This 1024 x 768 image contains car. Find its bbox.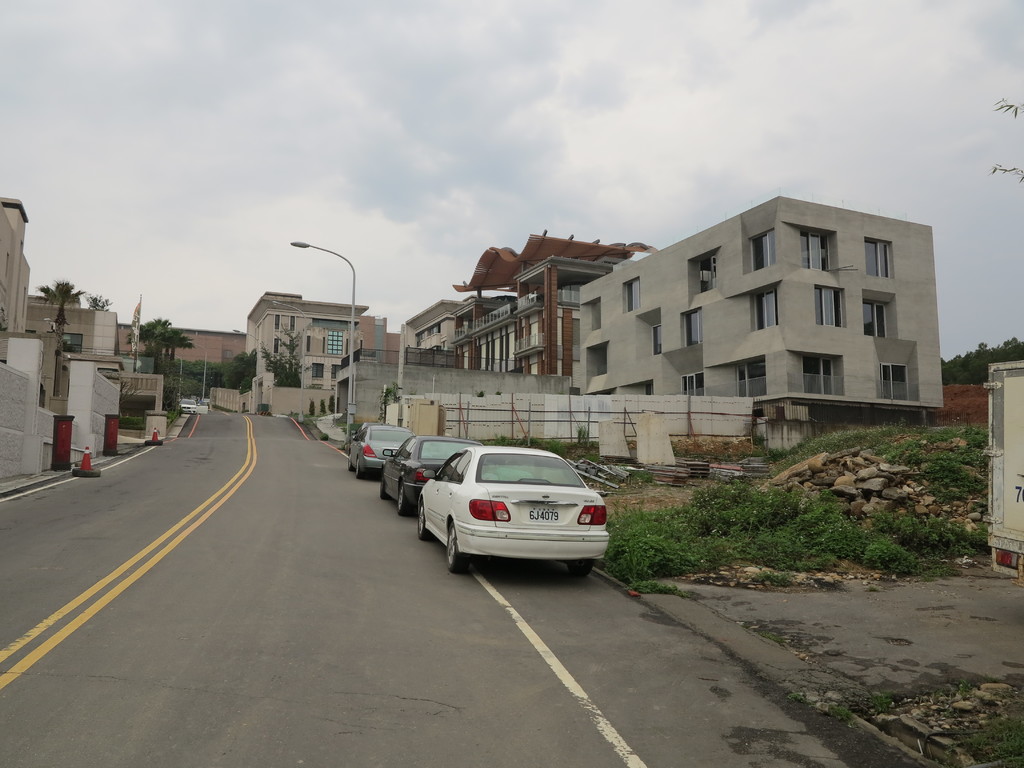
x1=378, y1=444, x2=612, y2=585.
